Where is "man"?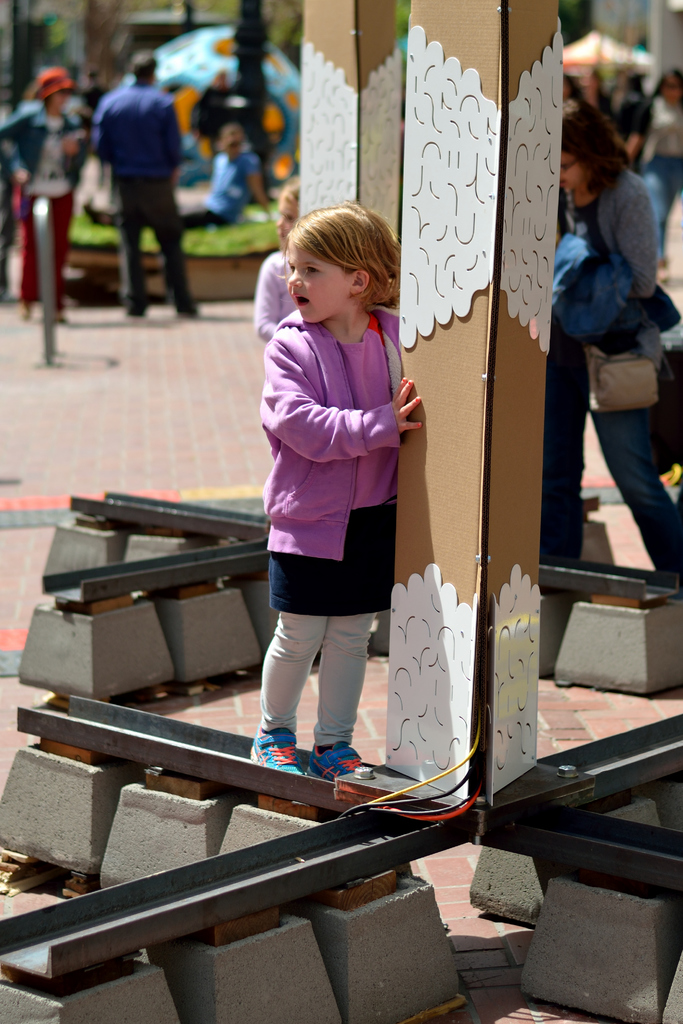
(x1=167, y1=123, x2=274, y2=232).
